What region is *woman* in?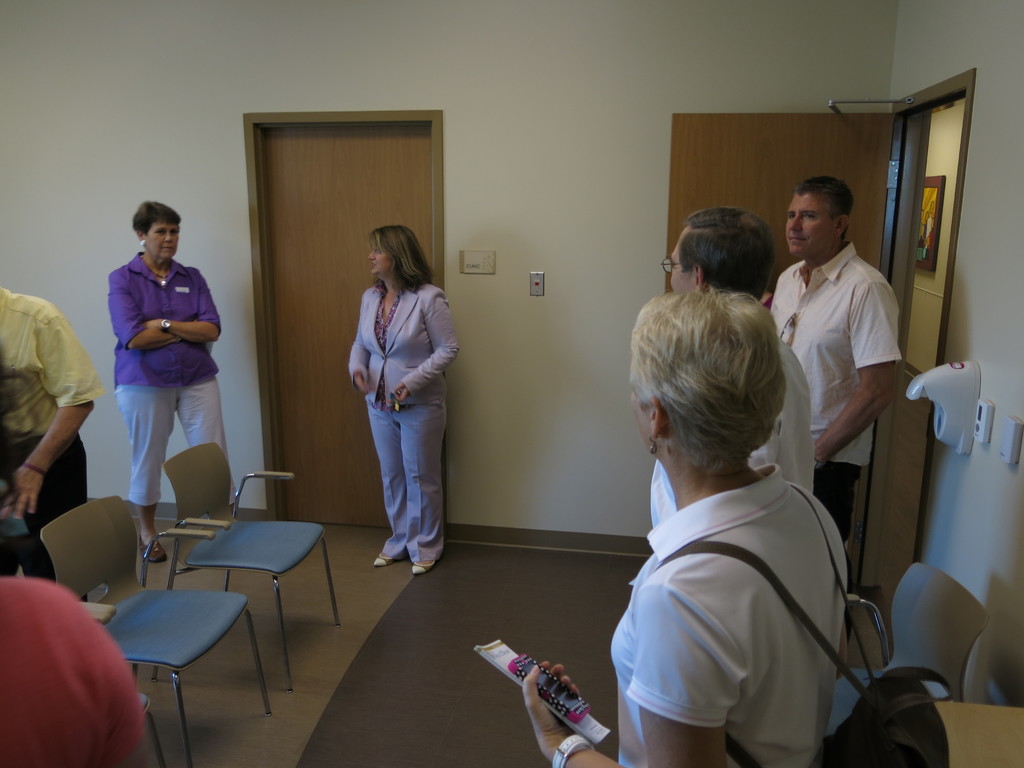
BBox(108, 199, 236, 564).
